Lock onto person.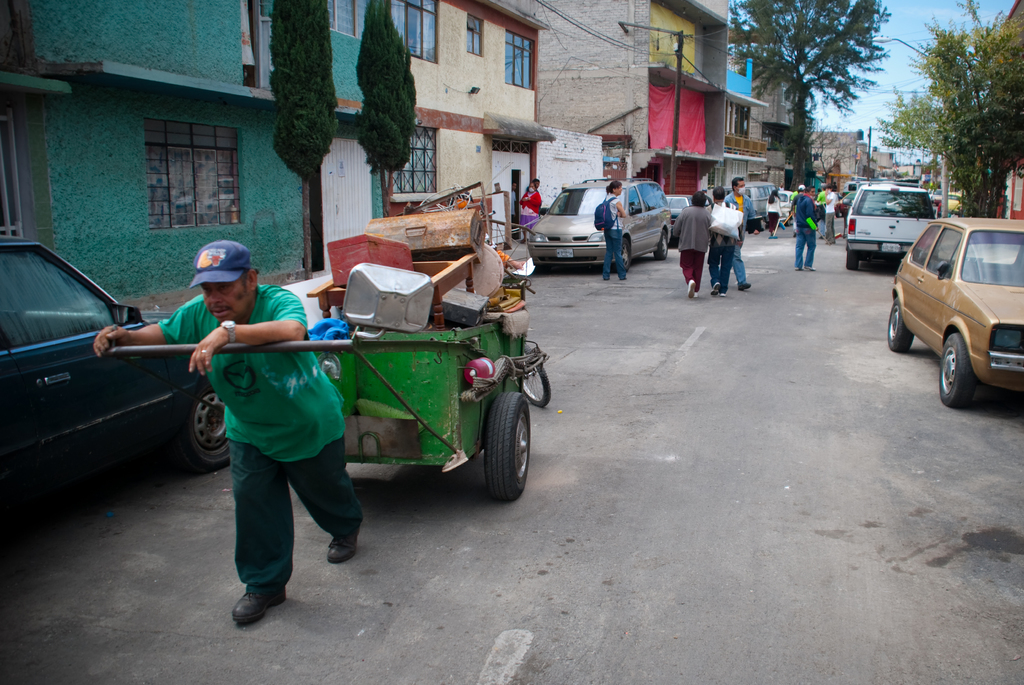
Locked: box(510, 181, 518, 227).
